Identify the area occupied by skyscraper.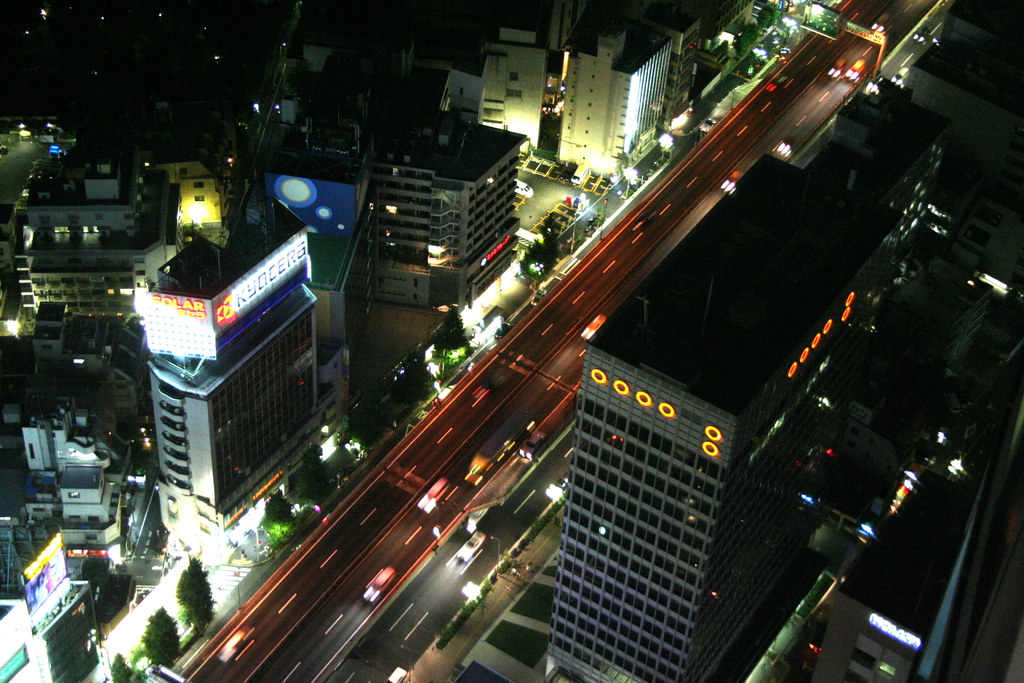
Area: pyautogui.locateOnScreen(419, 15, 554, 188).
